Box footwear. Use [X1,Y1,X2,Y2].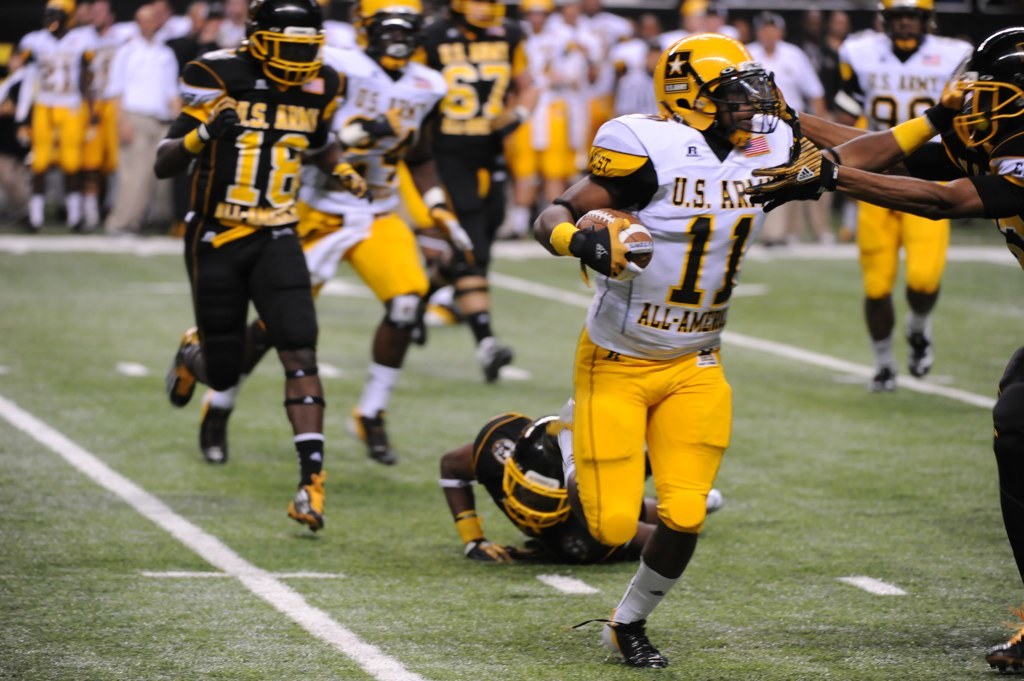
[480,334,516,378].
